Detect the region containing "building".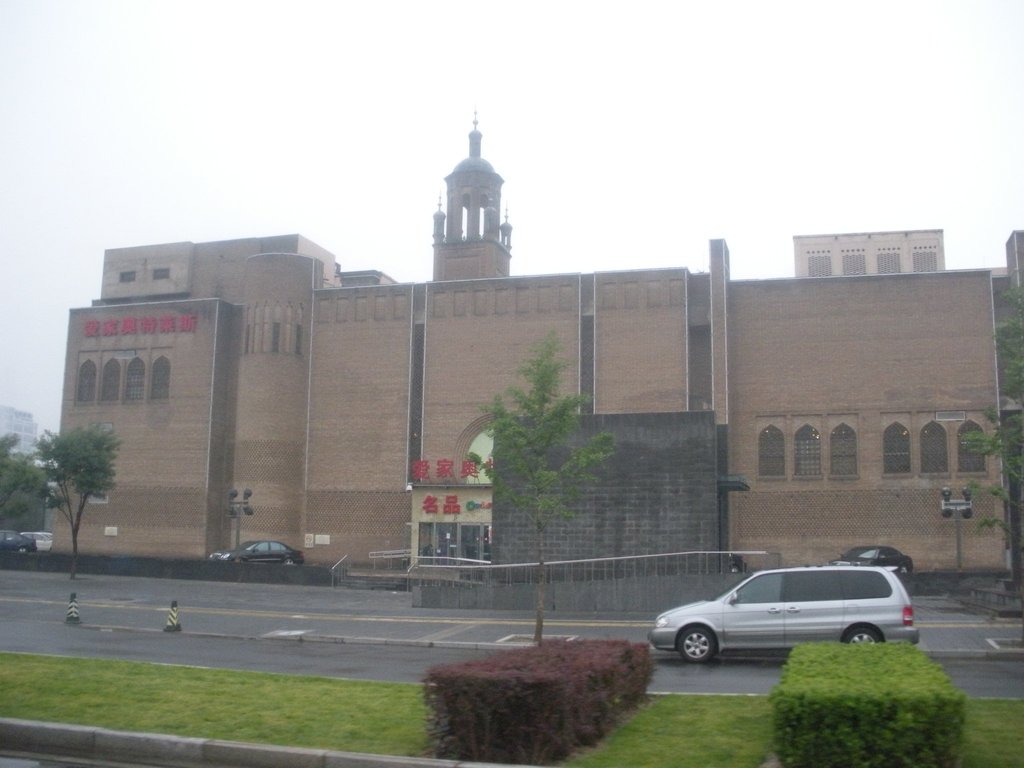
[left=40, top=108, right=1023, bottom=594].
